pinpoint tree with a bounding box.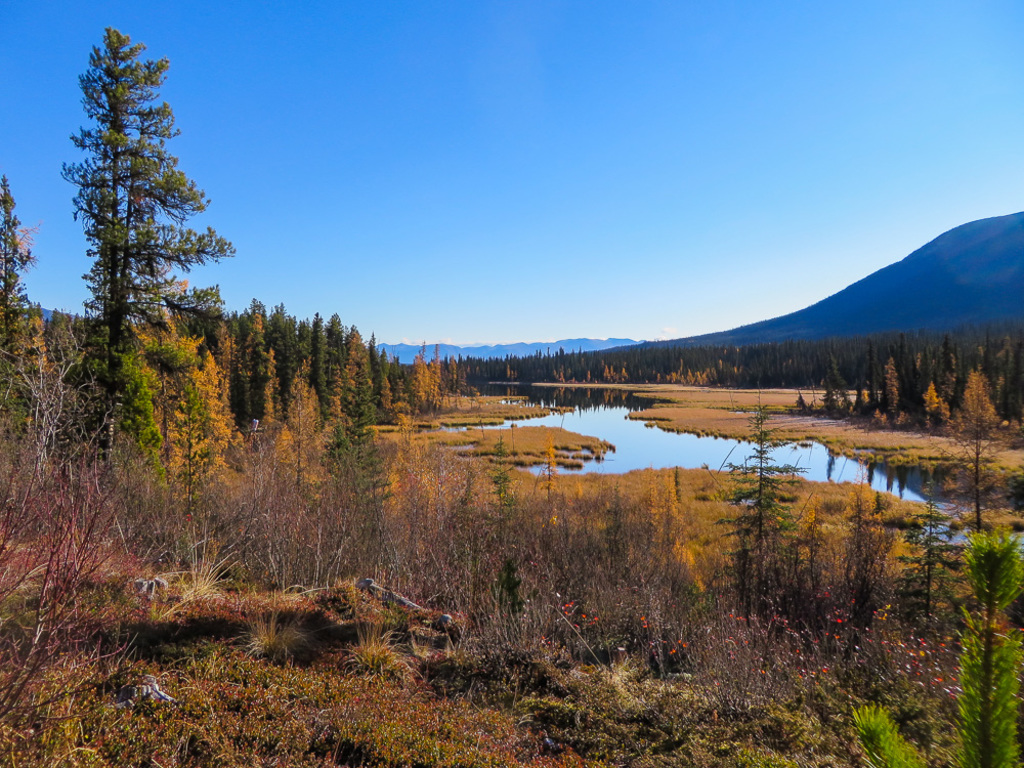
box=[391, 355, 417, 397].
